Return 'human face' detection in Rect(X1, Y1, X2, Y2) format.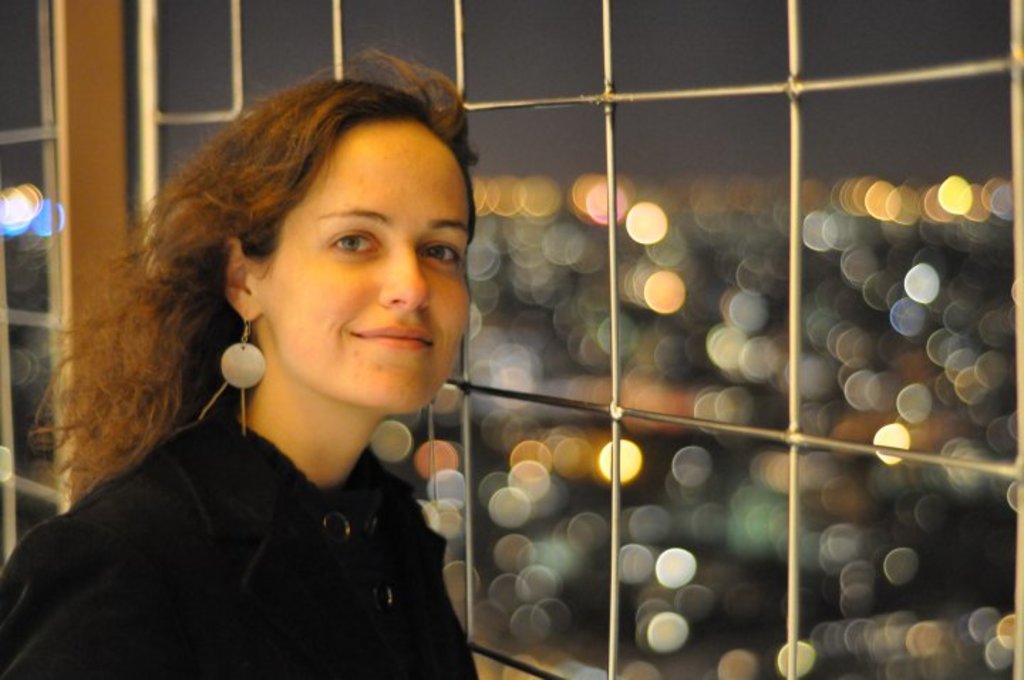
Rect(259, 115, 471, 411).
